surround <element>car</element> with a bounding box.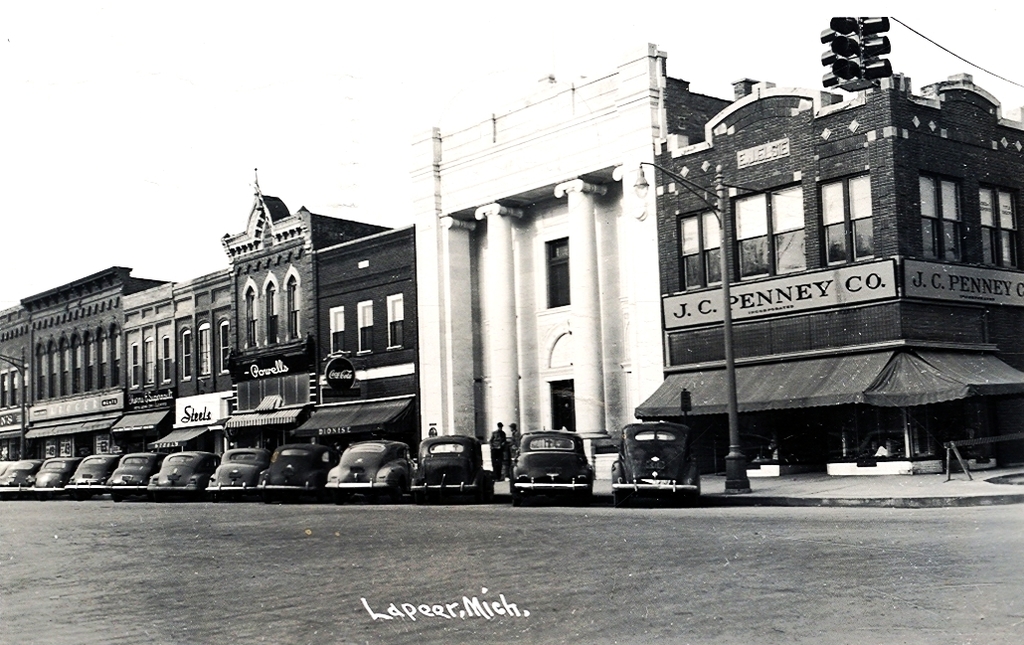
<box>2,457,41,503</box>.
